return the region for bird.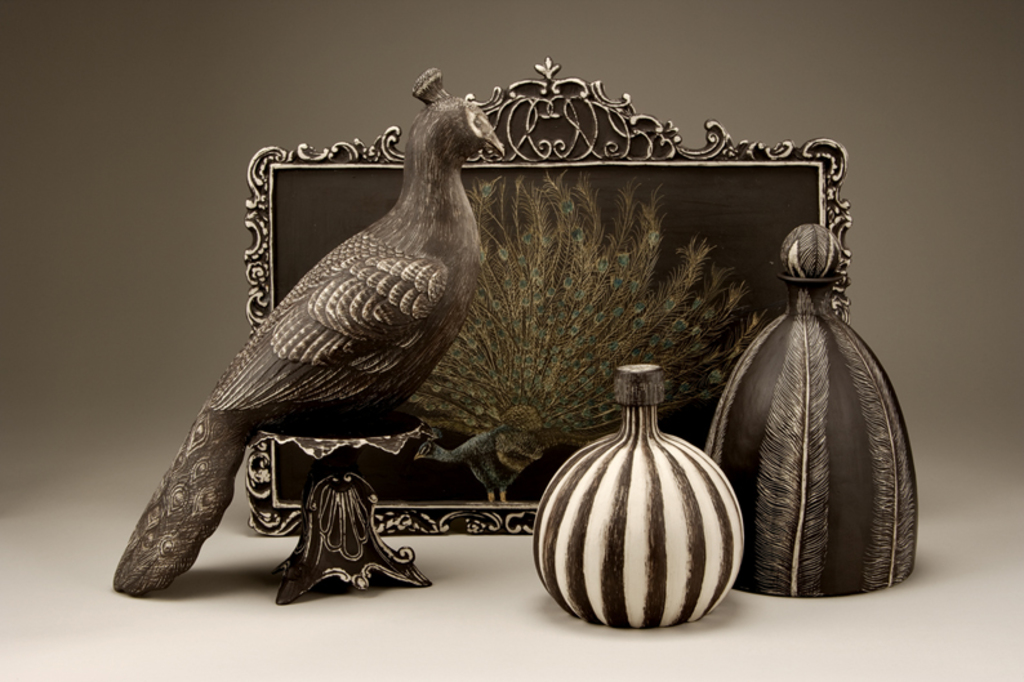
(130,102,546,575).
